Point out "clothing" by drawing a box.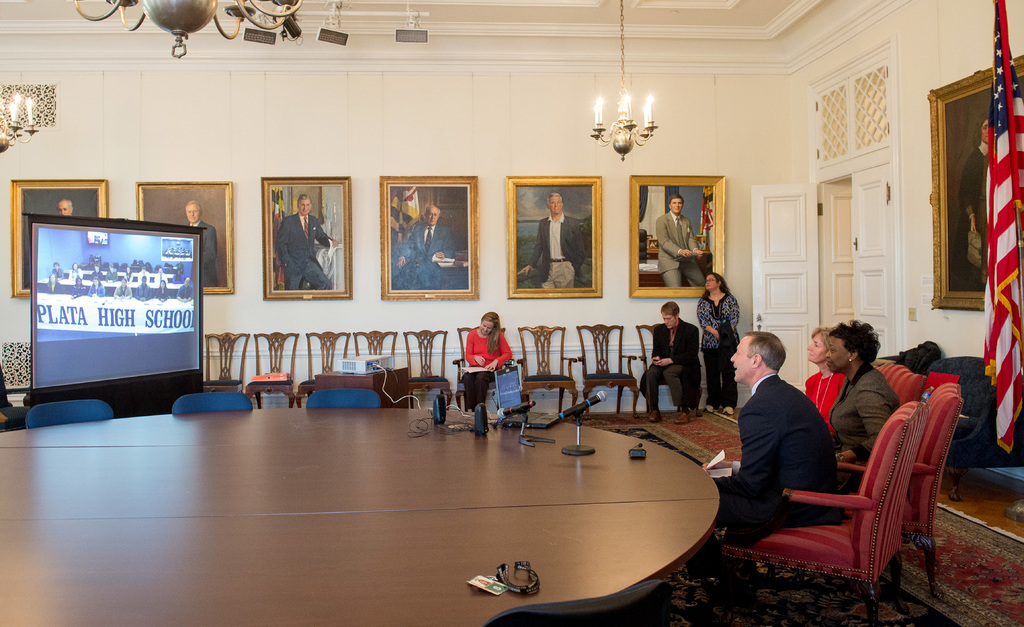
{"left": 396, "top": 218, "right": 456, "bottom": 291}.
